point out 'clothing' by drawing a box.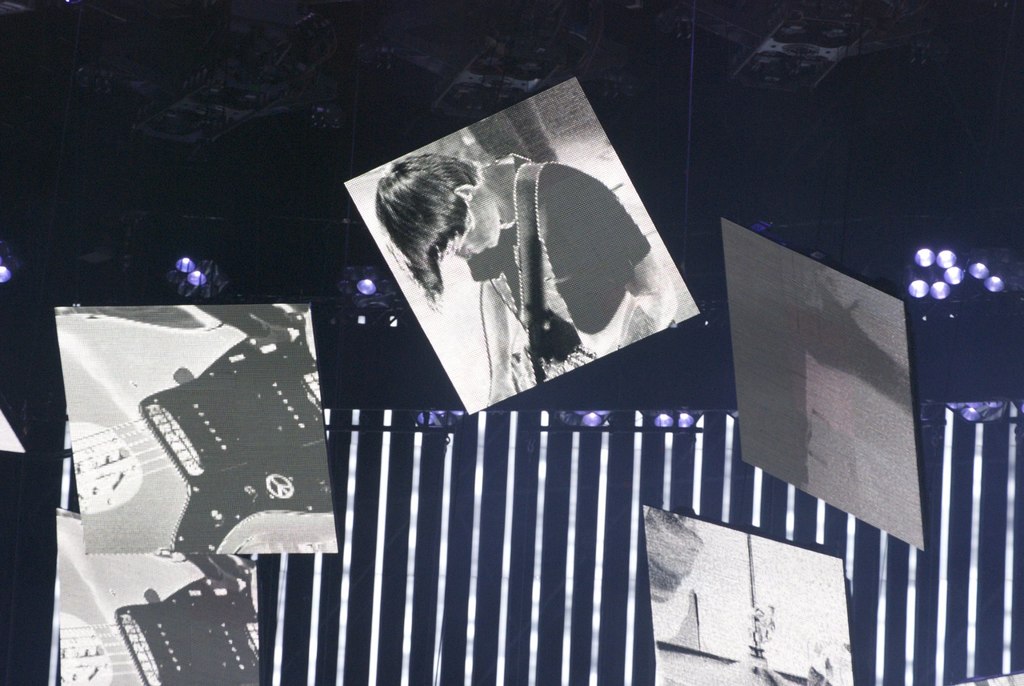
<bbox>467, 164, 651, 333</bbox>.
